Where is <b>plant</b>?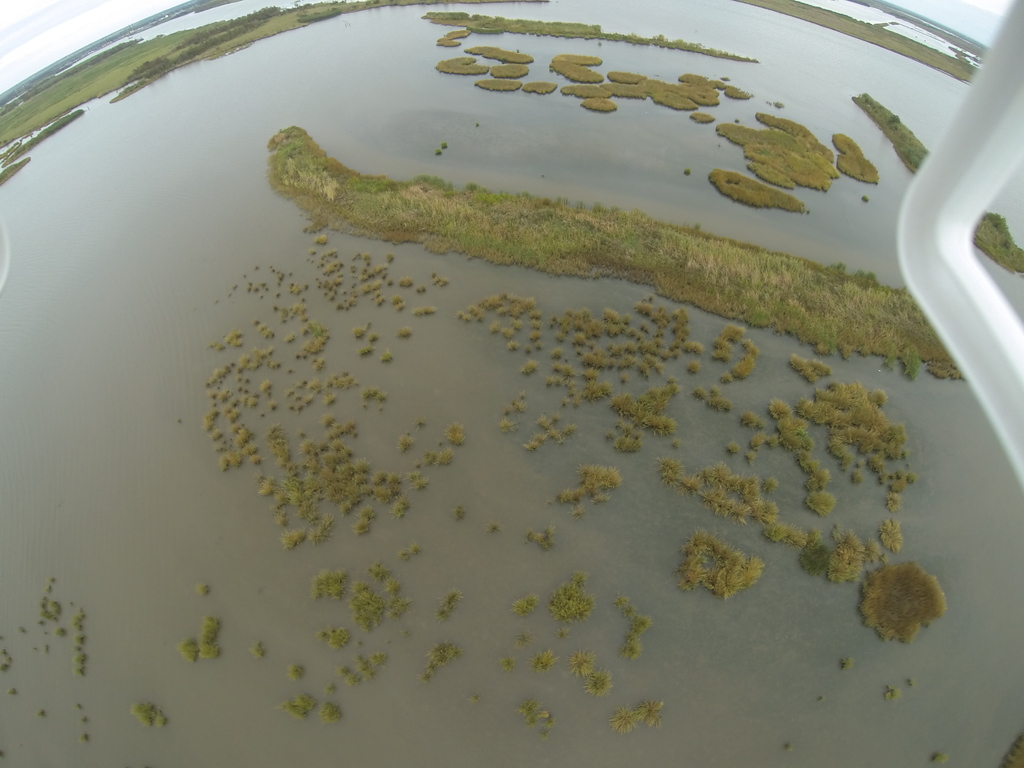
{"left": 338, "top": 665, "right": 349, "bottom": 673}.
